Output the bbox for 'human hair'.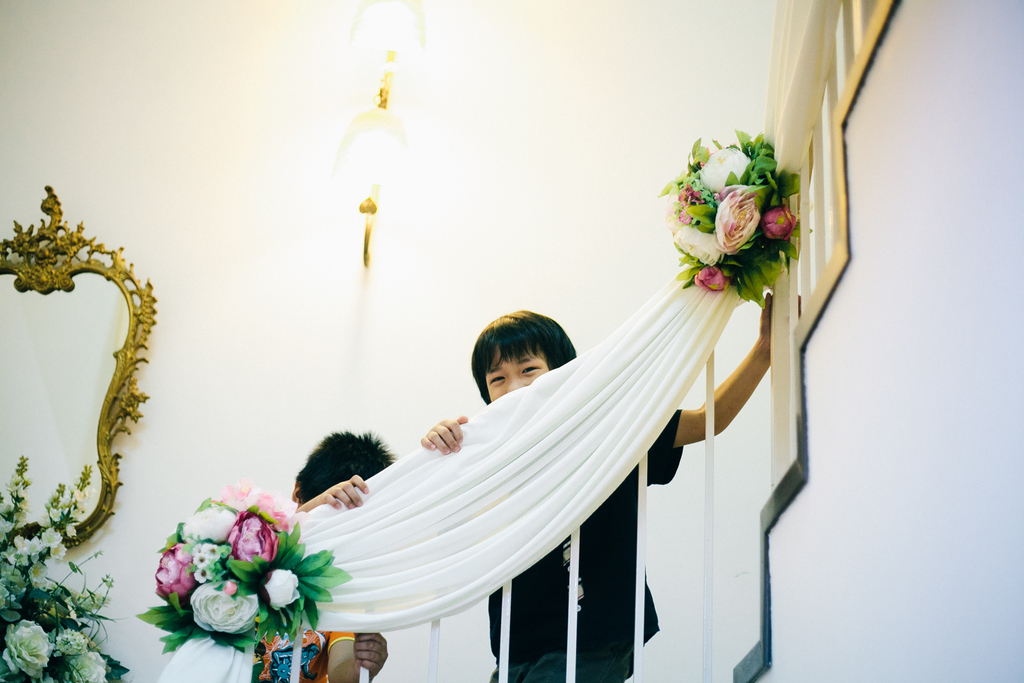
crop(294, 431, 396, 505).
